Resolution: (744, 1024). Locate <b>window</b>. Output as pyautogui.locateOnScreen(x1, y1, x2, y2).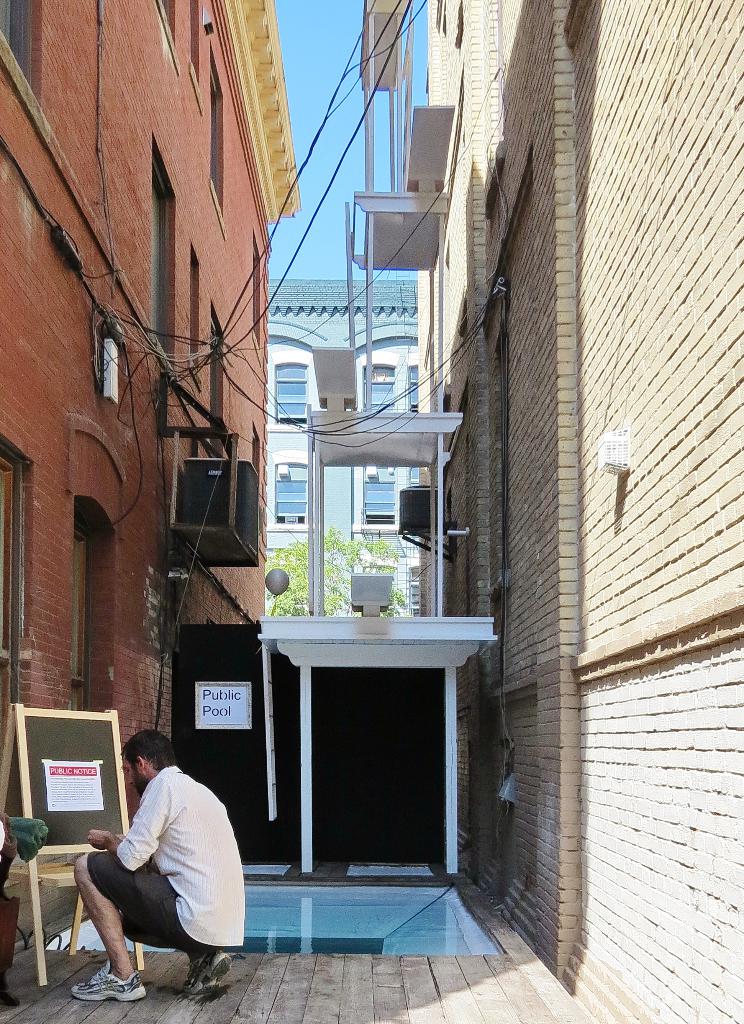
pyautogui.locateOnScreen(355, 464, 396, 524).
